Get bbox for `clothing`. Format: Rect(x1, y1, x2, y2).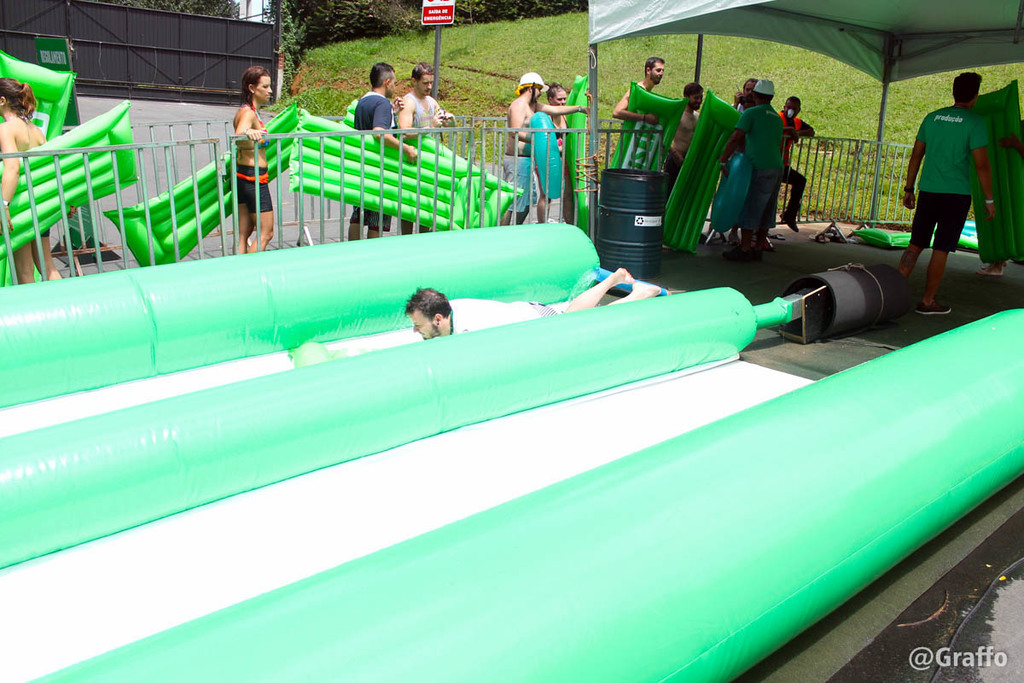
Rect(400, 89, 441, 235).
